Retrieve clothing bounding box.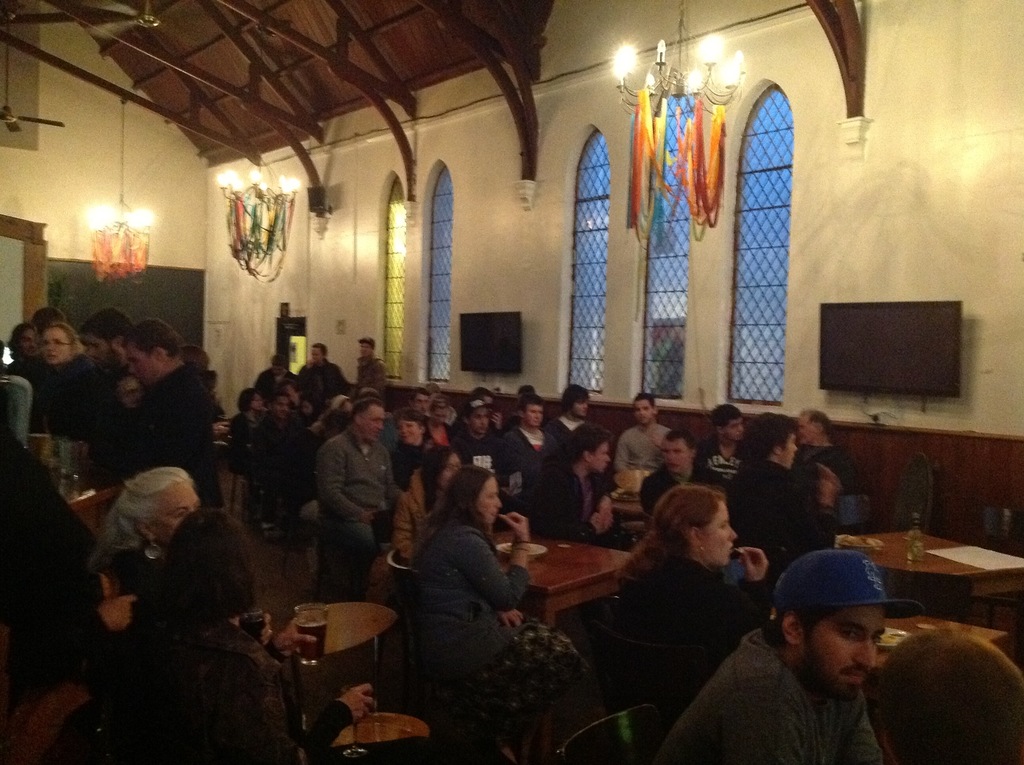
Bounding box: <region>649, 622, 892, 764</region>.
